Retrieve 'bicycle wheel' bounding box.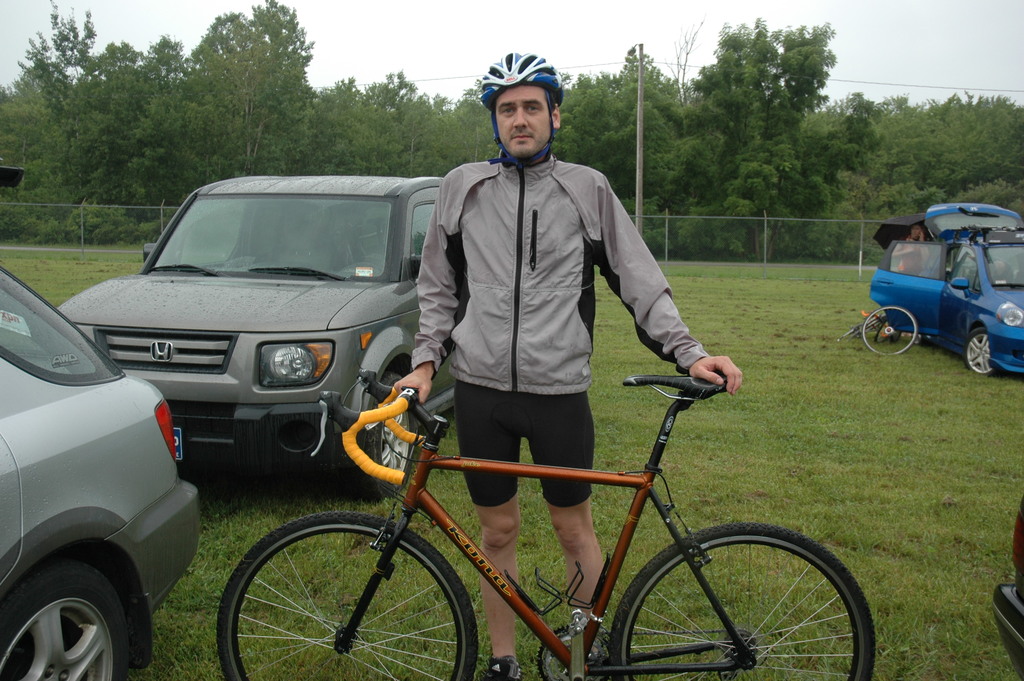
Bounding box: 862 304 920 357.
